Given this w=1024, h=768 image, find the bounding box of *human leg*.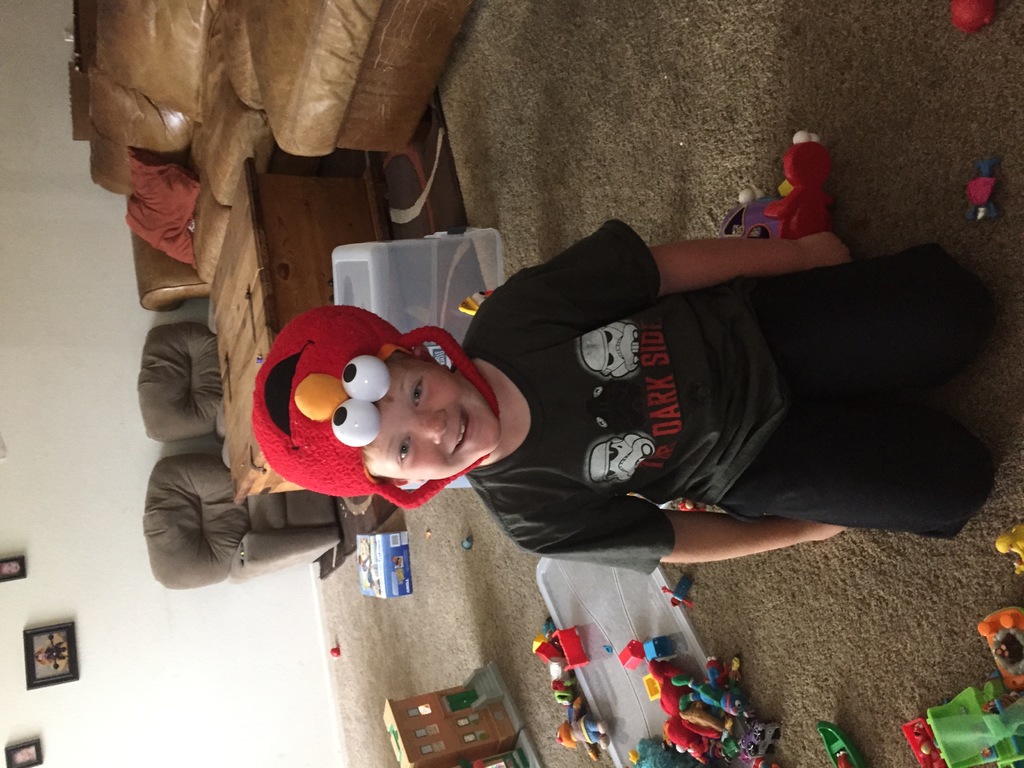
select_region(764, 248, 992, 395).
